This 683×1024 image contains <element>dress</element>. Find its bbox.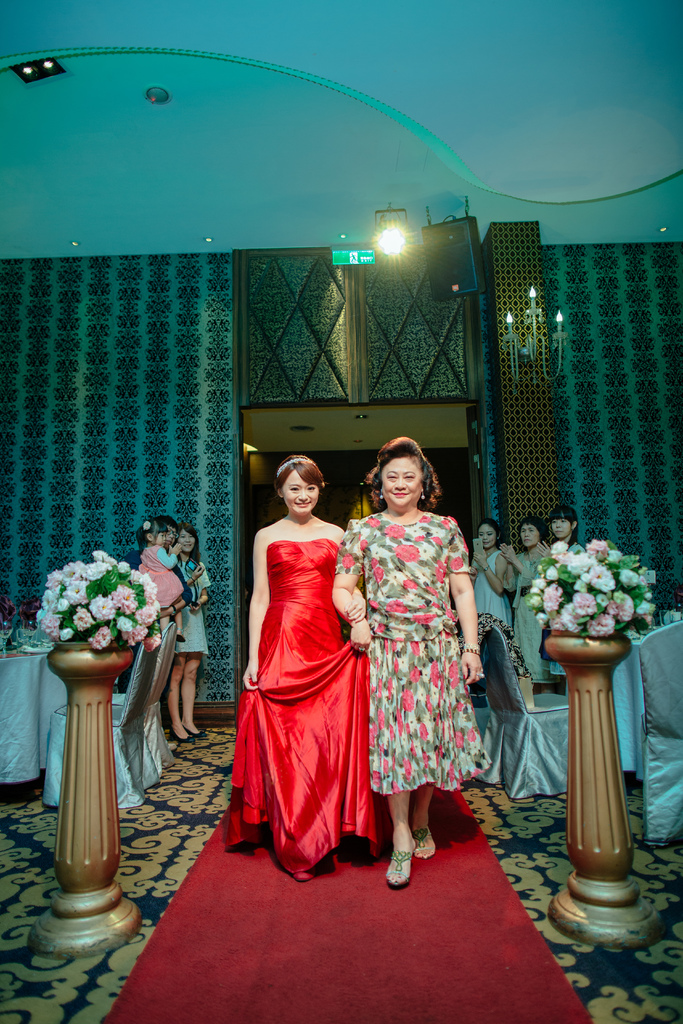
<bbox>473, 552, 513, 623</bbox>.
